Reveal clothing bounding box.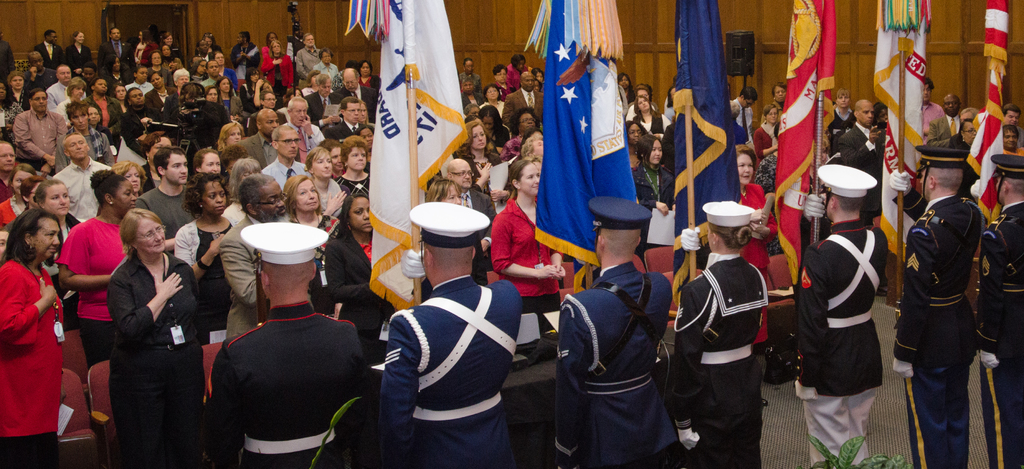
Revealed: [742, 189, 767, 224].
